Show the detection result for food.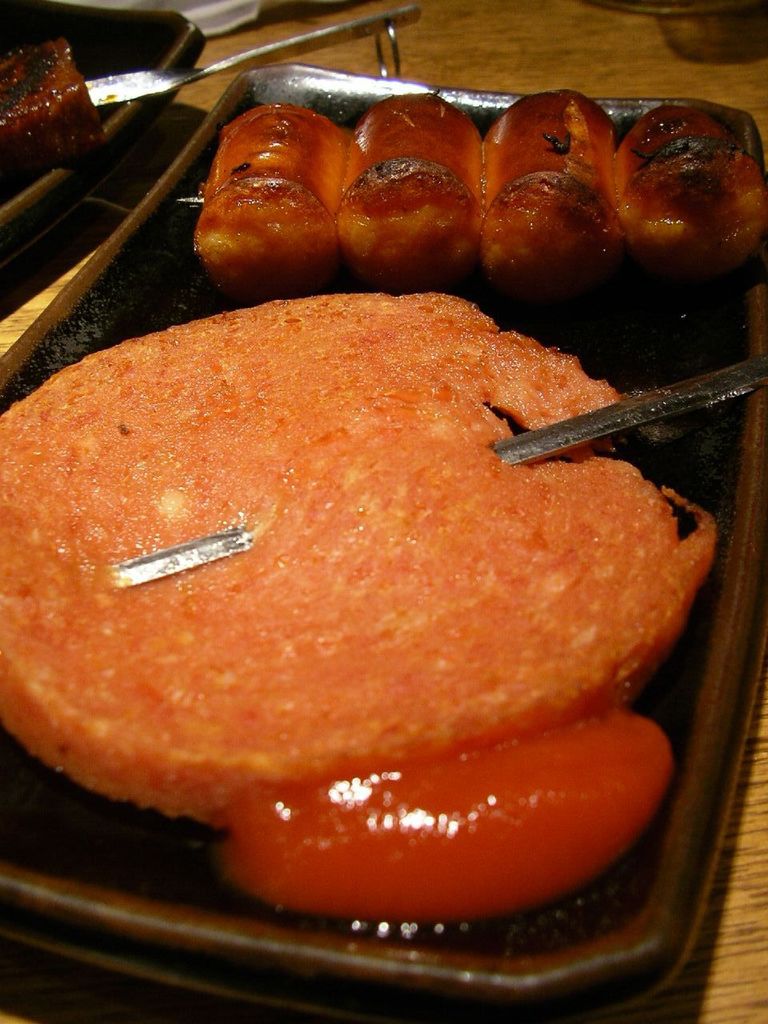
(230, 707, 675, 927).
